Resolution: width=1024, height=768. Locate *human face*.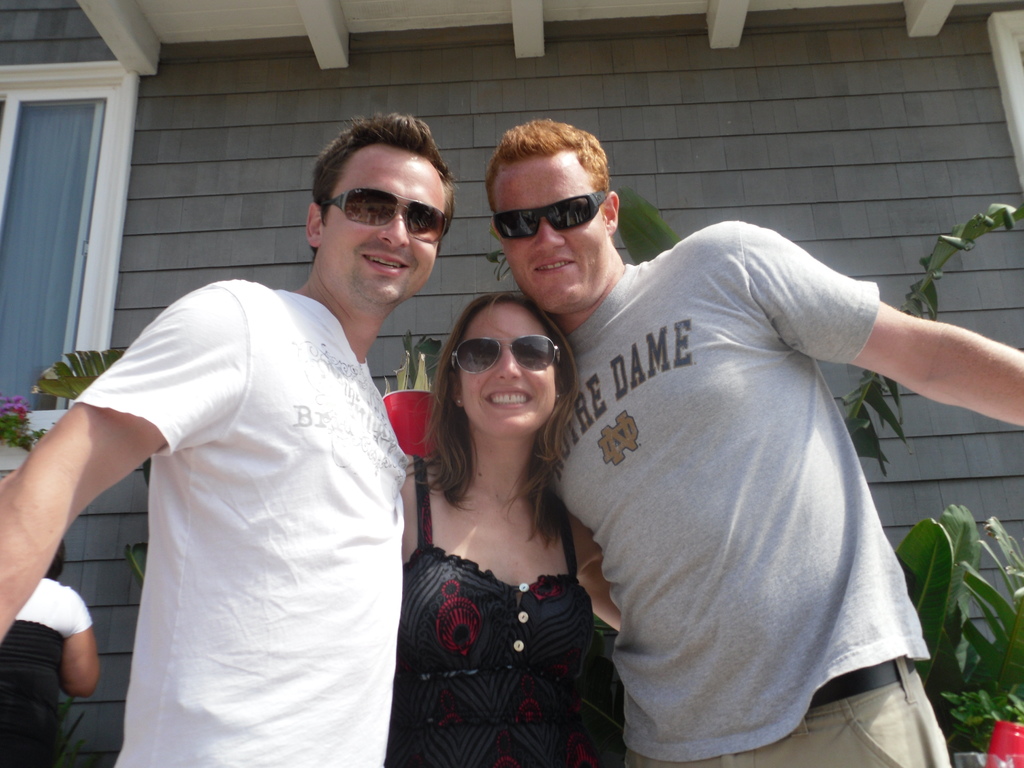
l=455, t=296, r=566, b=440.
